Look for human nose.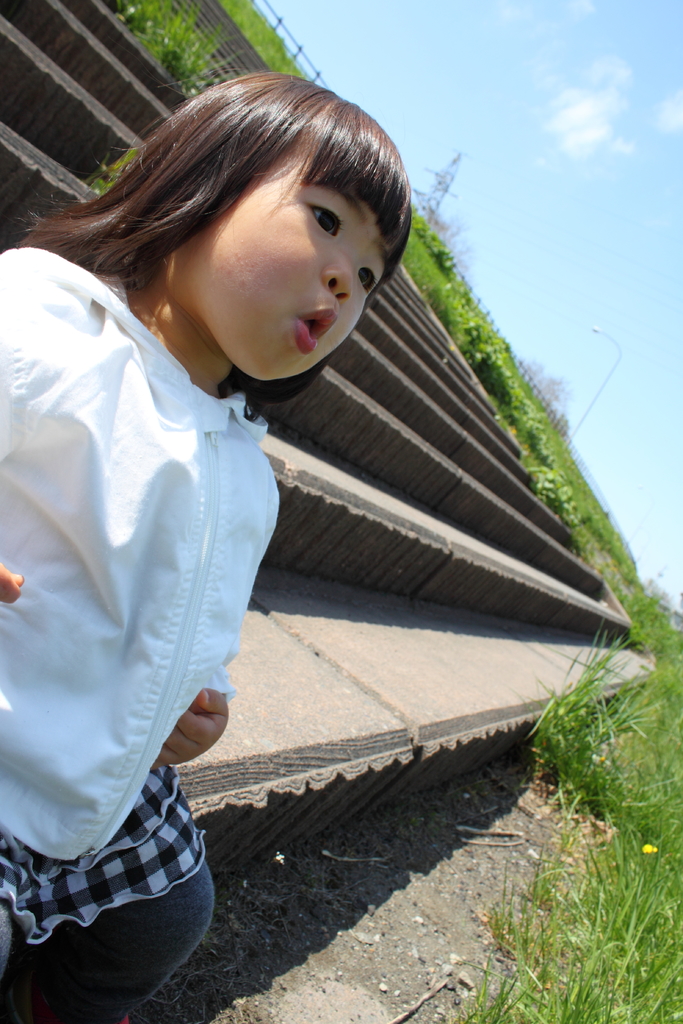
Found: region(322, 251, 355, 303).
